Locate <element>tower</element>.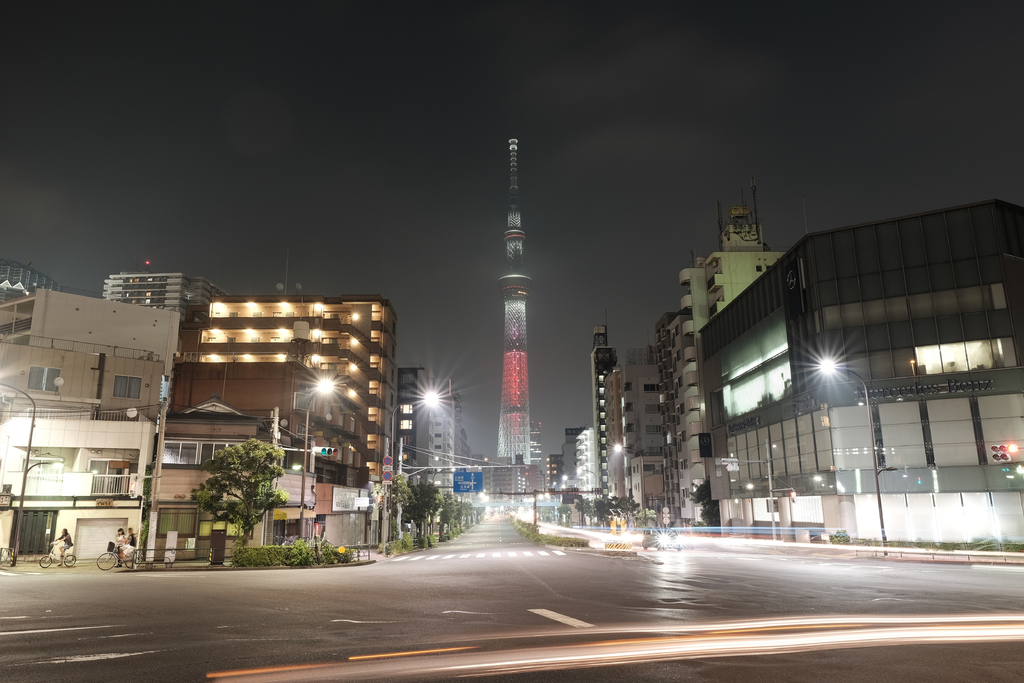
Bounding box: box=[674, 190, 788, 518].
